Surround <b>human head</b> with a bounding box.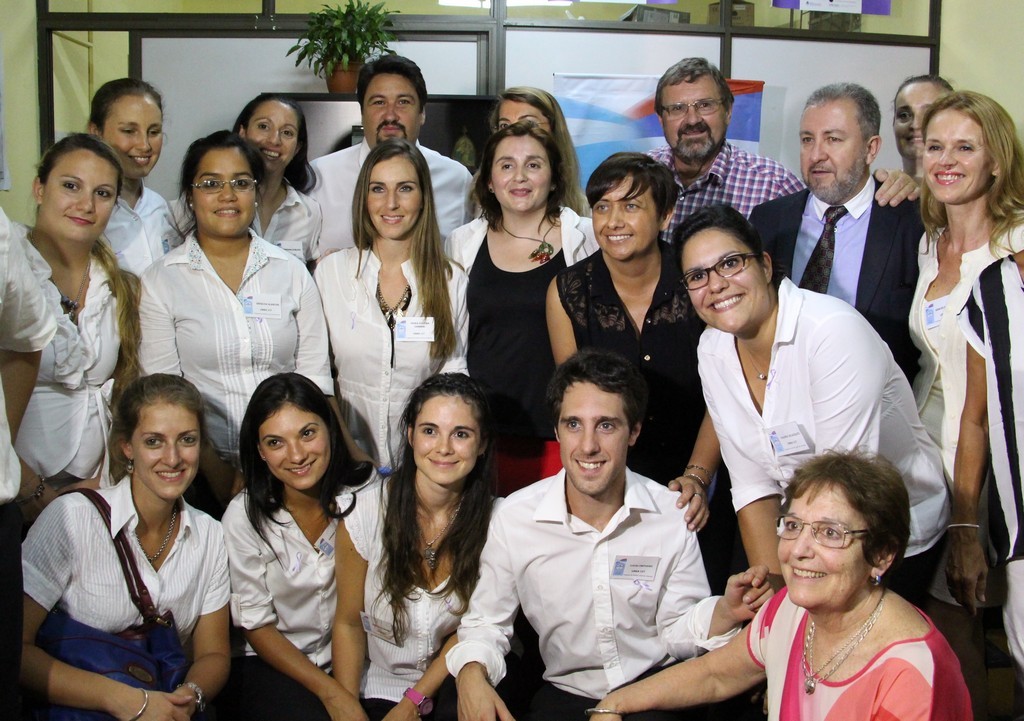
800 85 879 207.
